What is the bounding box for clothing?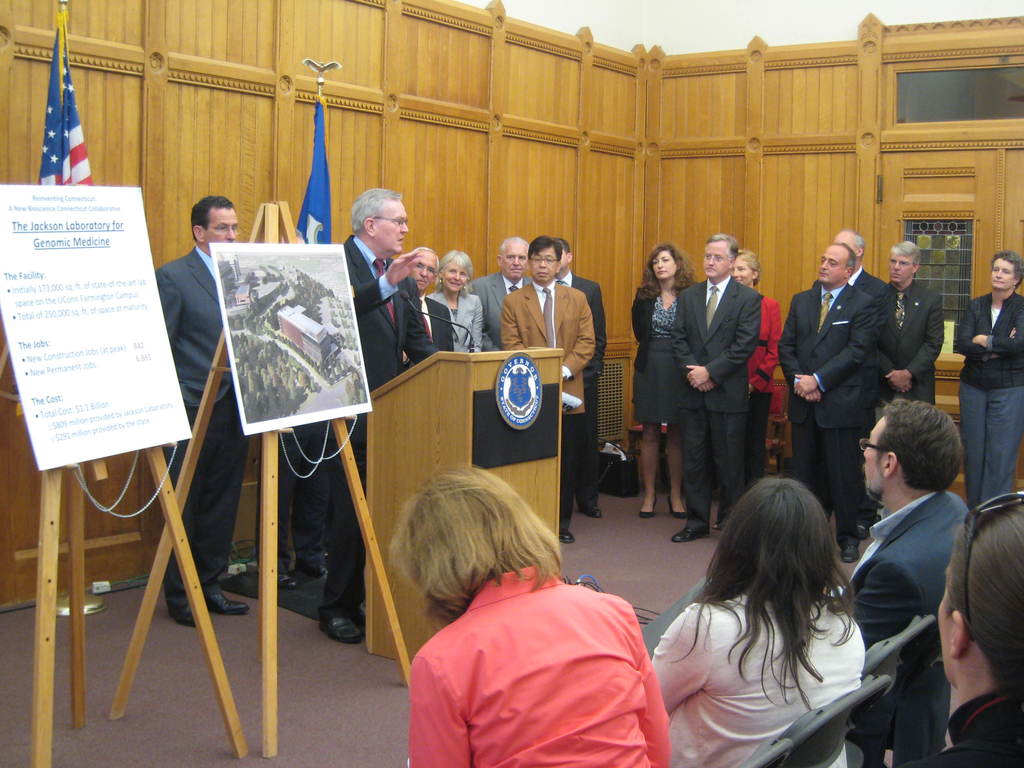
<region>925, 684, 1023, 766</region>.
